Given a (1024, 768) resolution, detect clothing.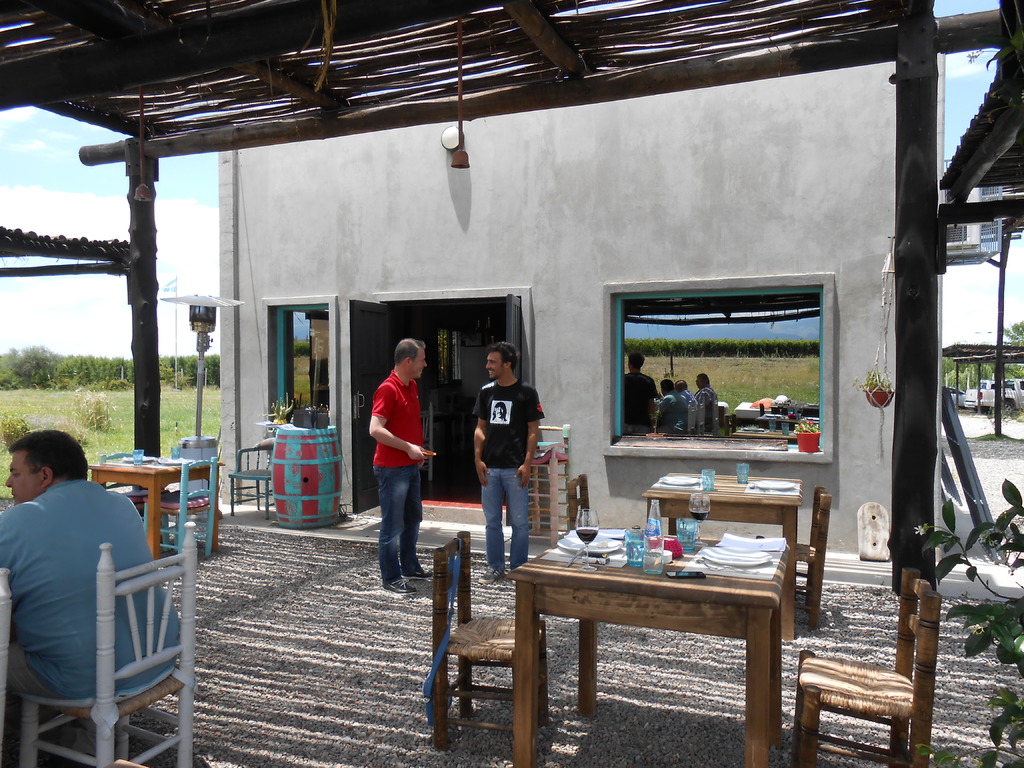
box(653, 387, 683, 437).
